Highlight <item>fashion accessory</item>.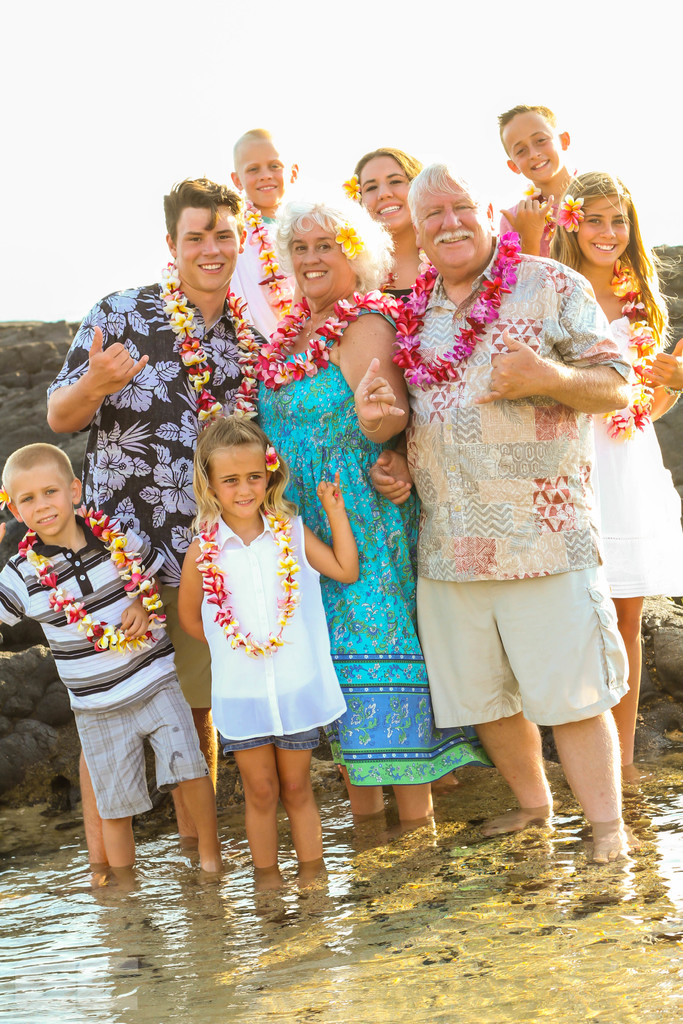
Highlighted region: detection(555, 195, 583, 233).
